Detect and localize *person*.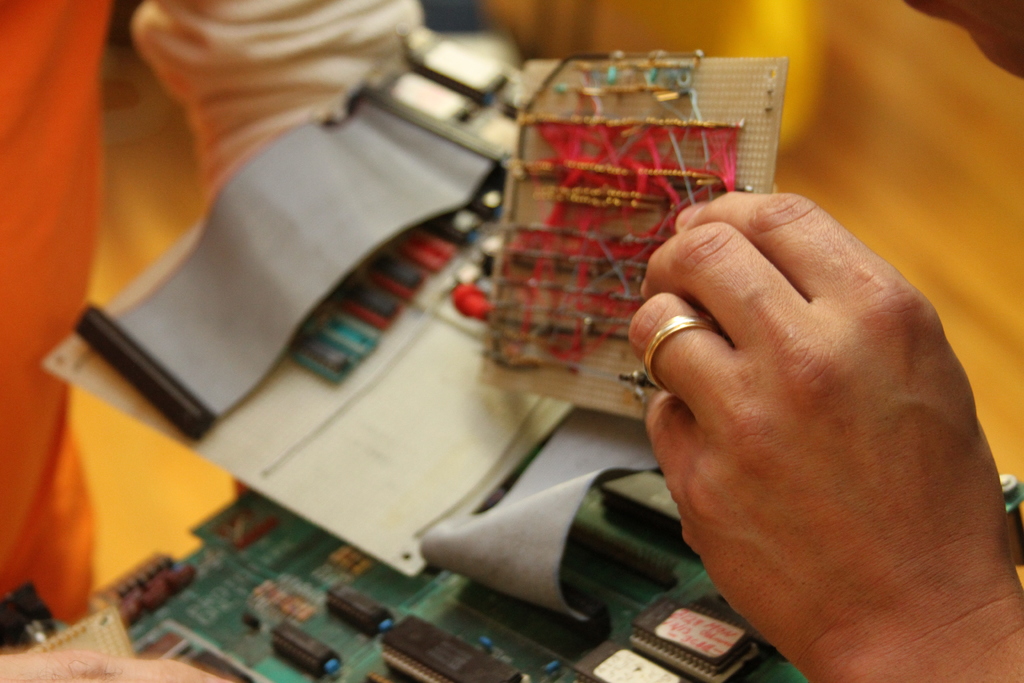
Localized at left=0, top=0, right=424, bottom=682.
